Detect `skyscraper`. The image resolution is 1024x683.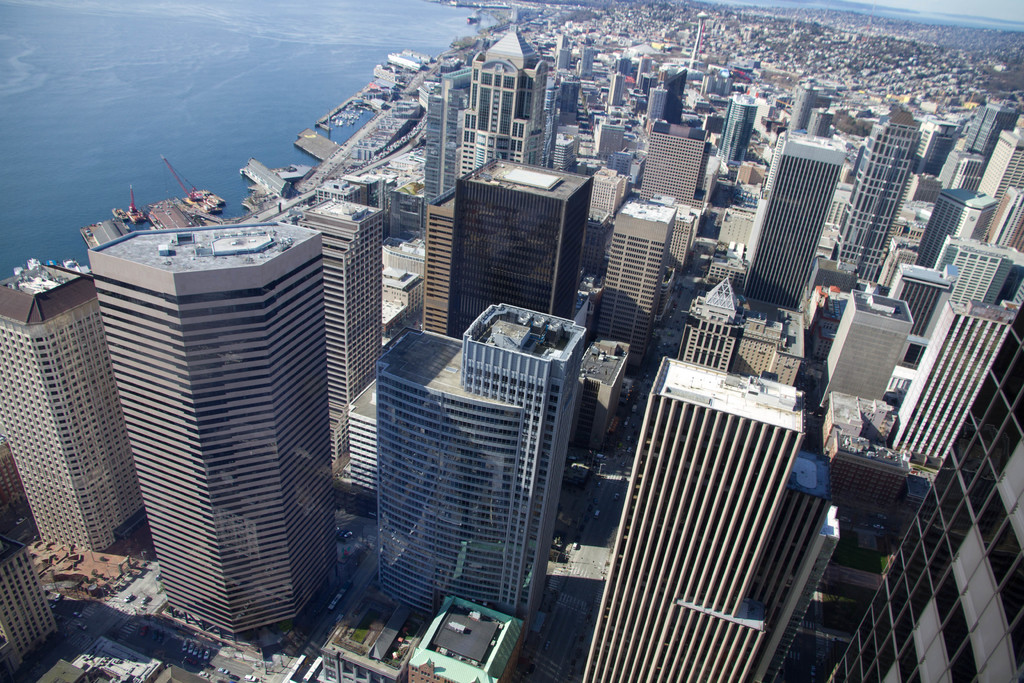
<bbox>417, 19, 558, 221</bbox>.
